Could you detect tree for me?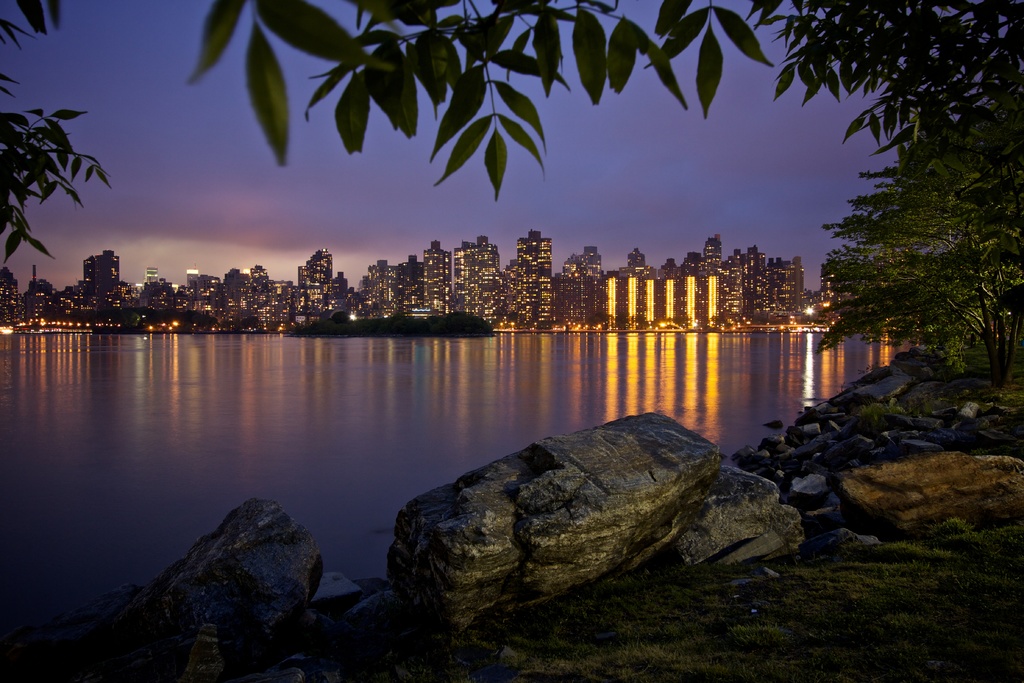
Detection result: (186,0,1023,191).
